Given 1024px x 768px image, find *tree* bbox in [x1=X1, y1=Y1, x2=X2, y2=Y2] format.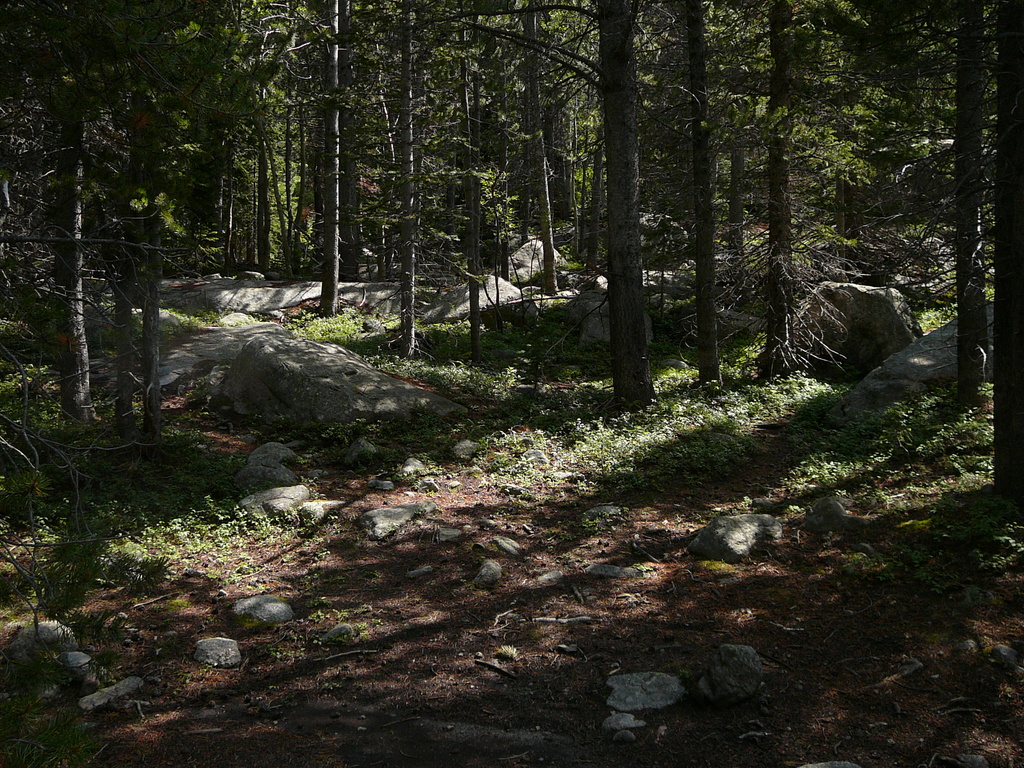
[x1=30, y1=74, x2=204, y2=509].
